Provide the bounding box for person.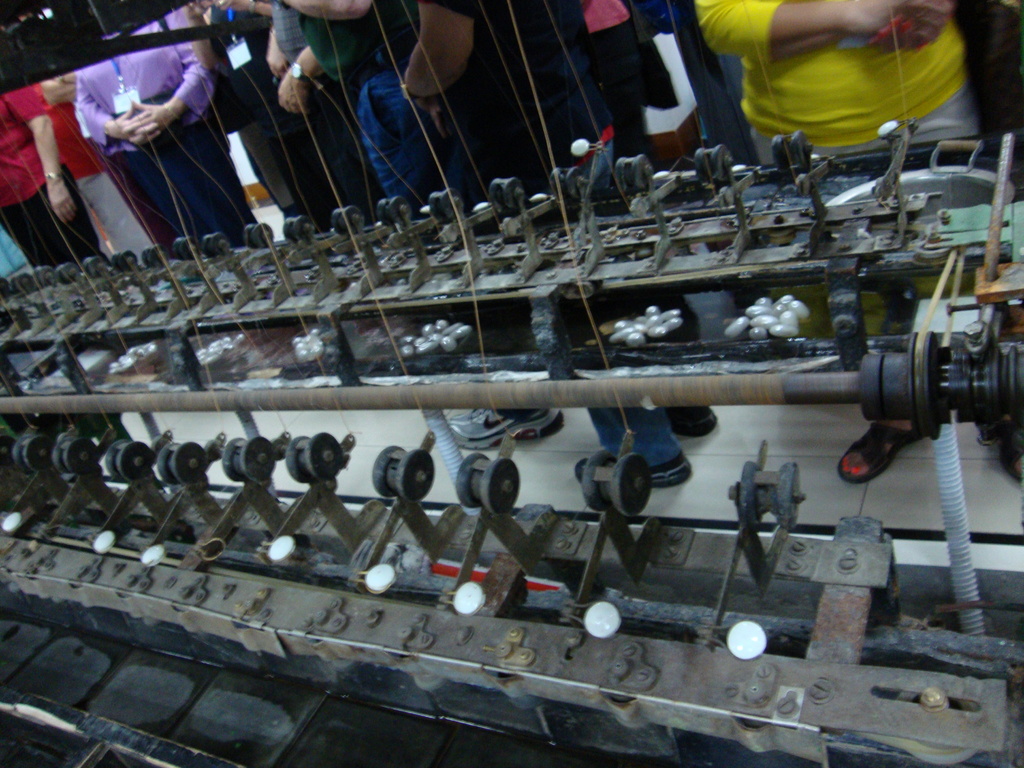
locate(211, 0, 367, 217).
